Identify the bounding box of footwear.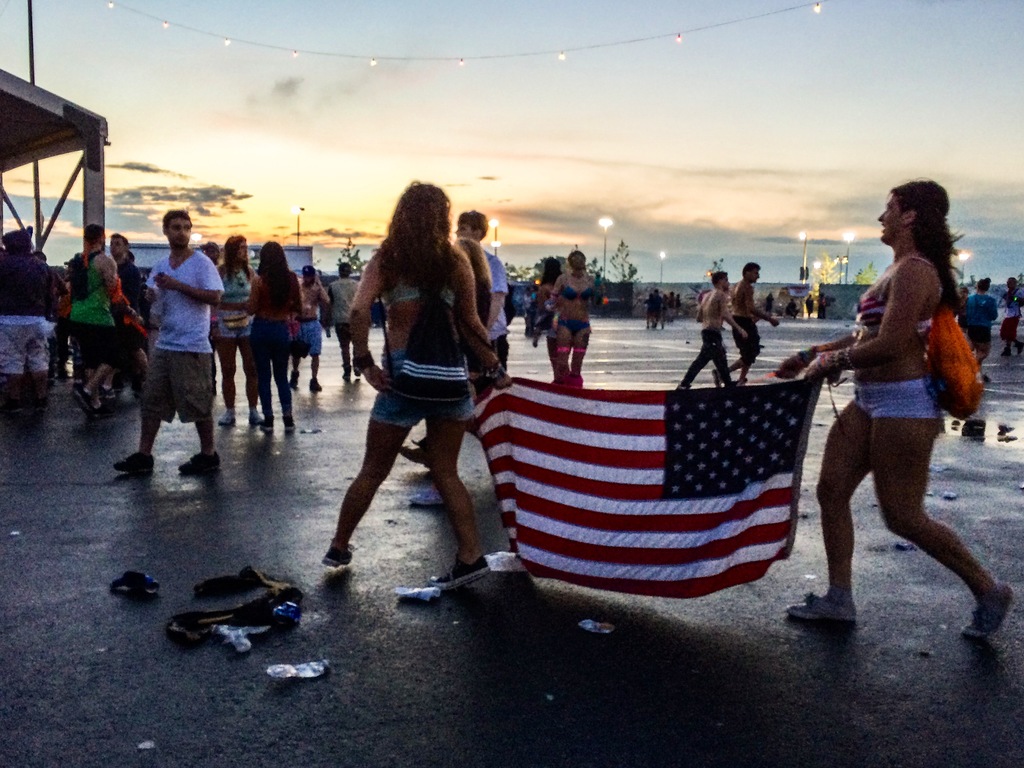
bbox=(216, 409, 237, 428).
